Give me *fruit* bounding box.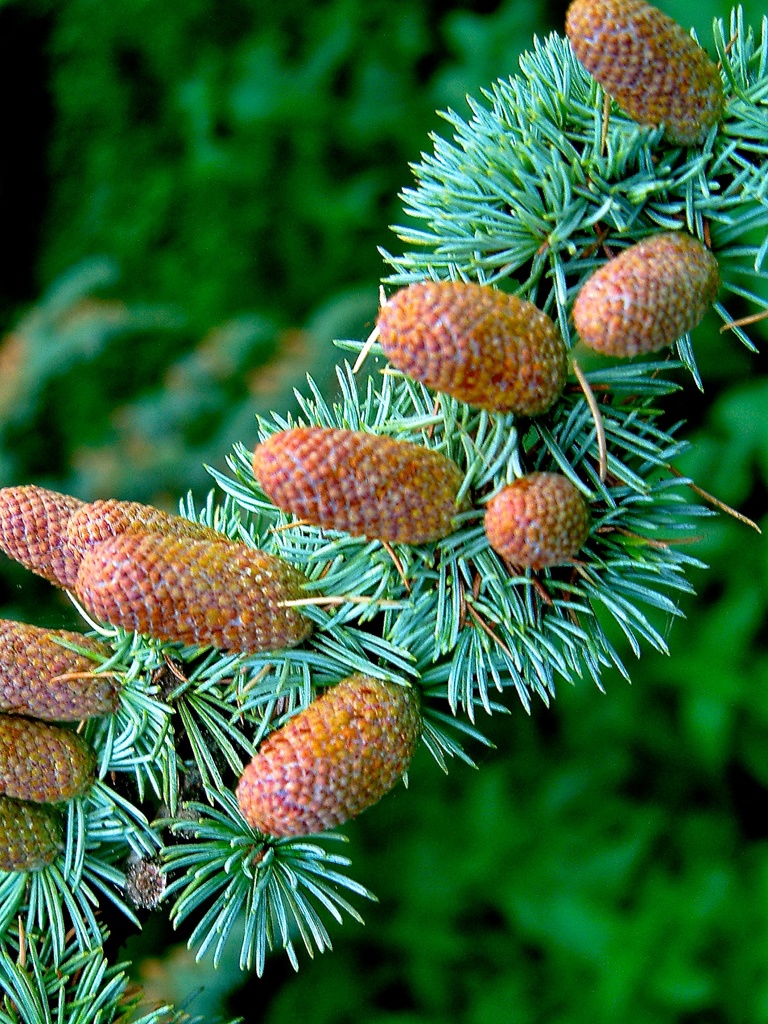
(left=252, top=423, right=472, bottom=545).
